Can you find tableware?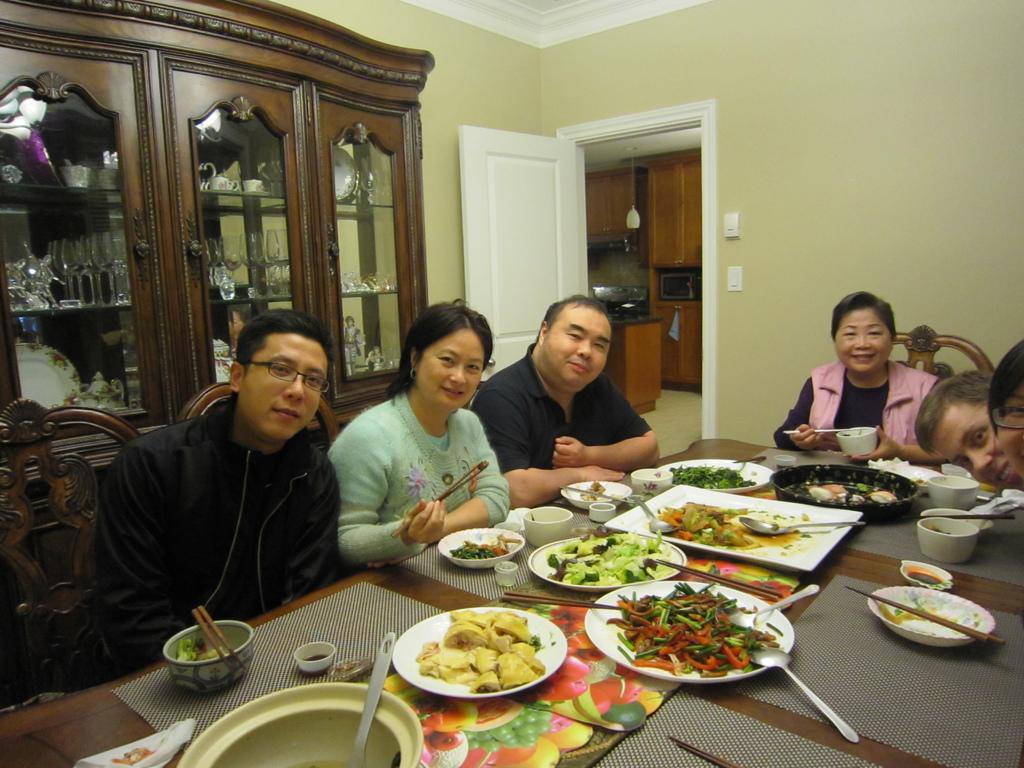
Yes, bounding box: region(925, 477, 980, 509).
